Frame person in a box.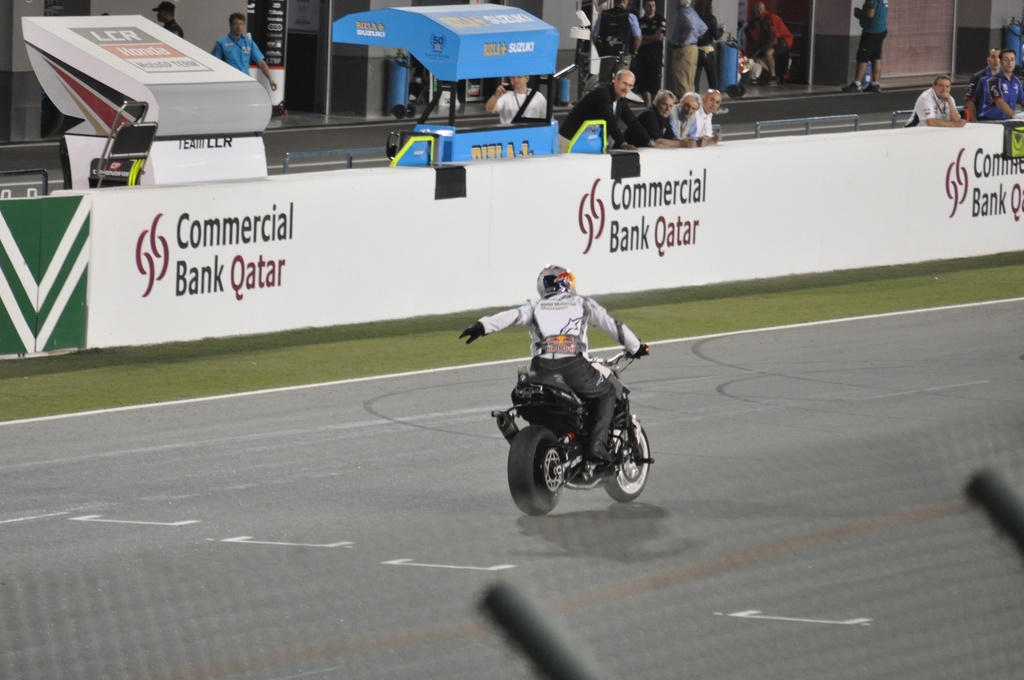
bbox(968, 51, 1000, 119).
